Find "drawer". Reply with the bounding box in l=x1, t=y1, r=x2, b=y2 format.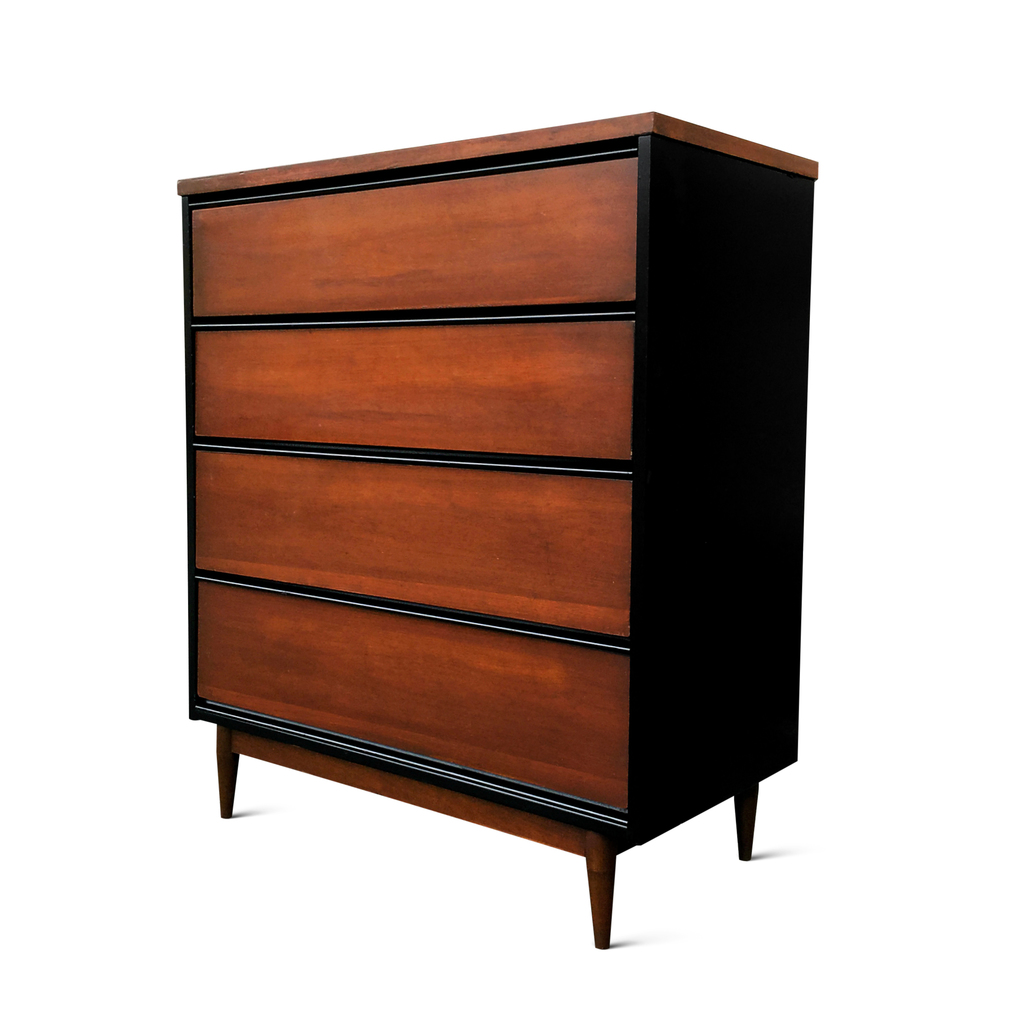
l=193, t=452, r=636, b=648.
